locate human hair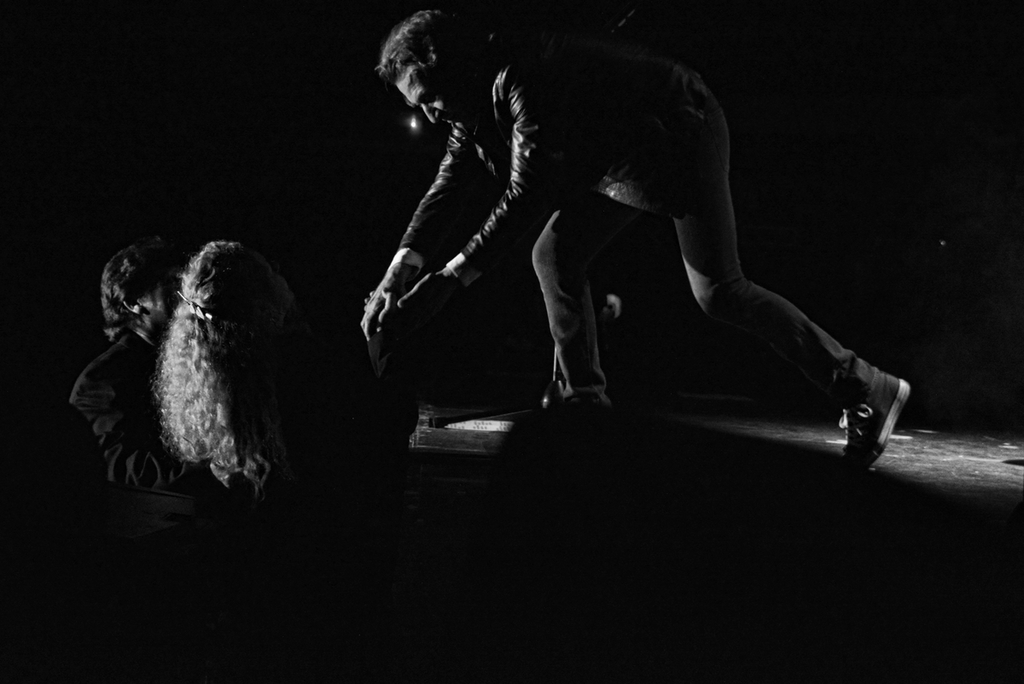
crop(103, 232, 187, 342)
